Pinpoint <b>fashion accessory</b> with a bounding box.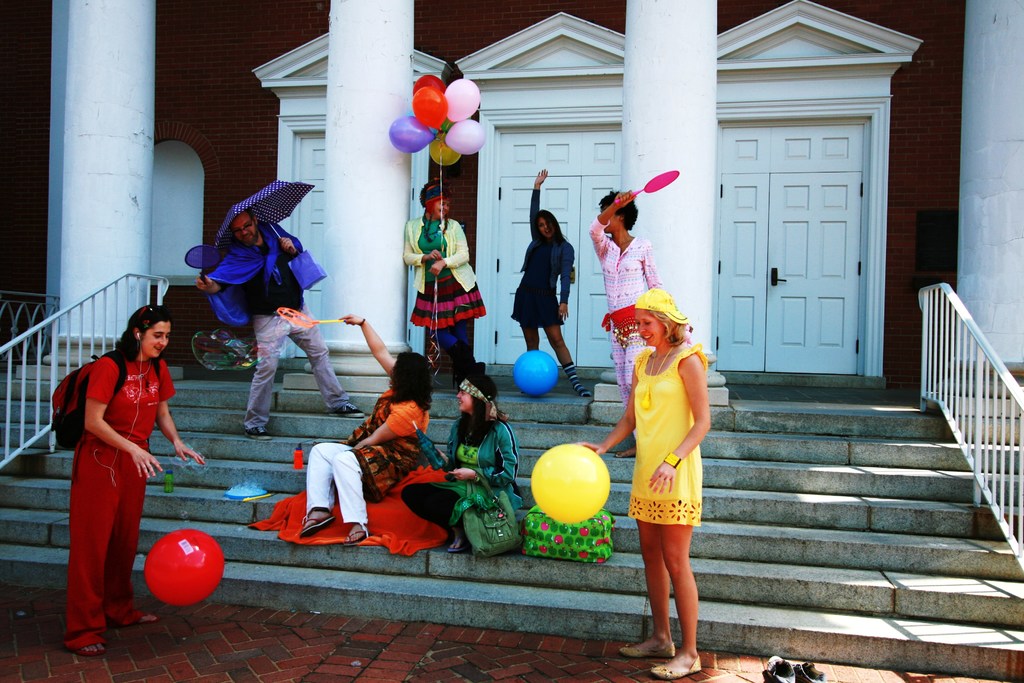
<region>600, 302, 640, 349</region>.
